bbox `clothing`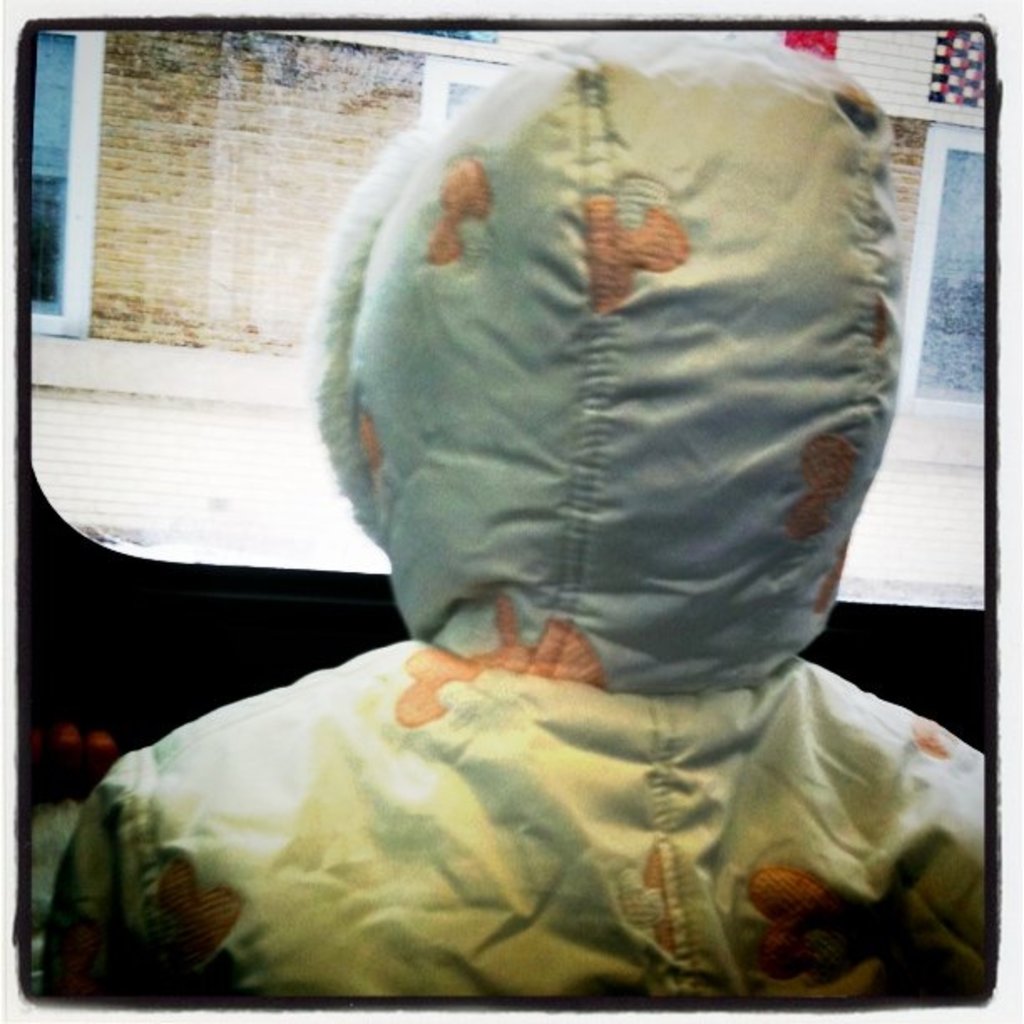
bbox=(141, 131, 982, 934)
